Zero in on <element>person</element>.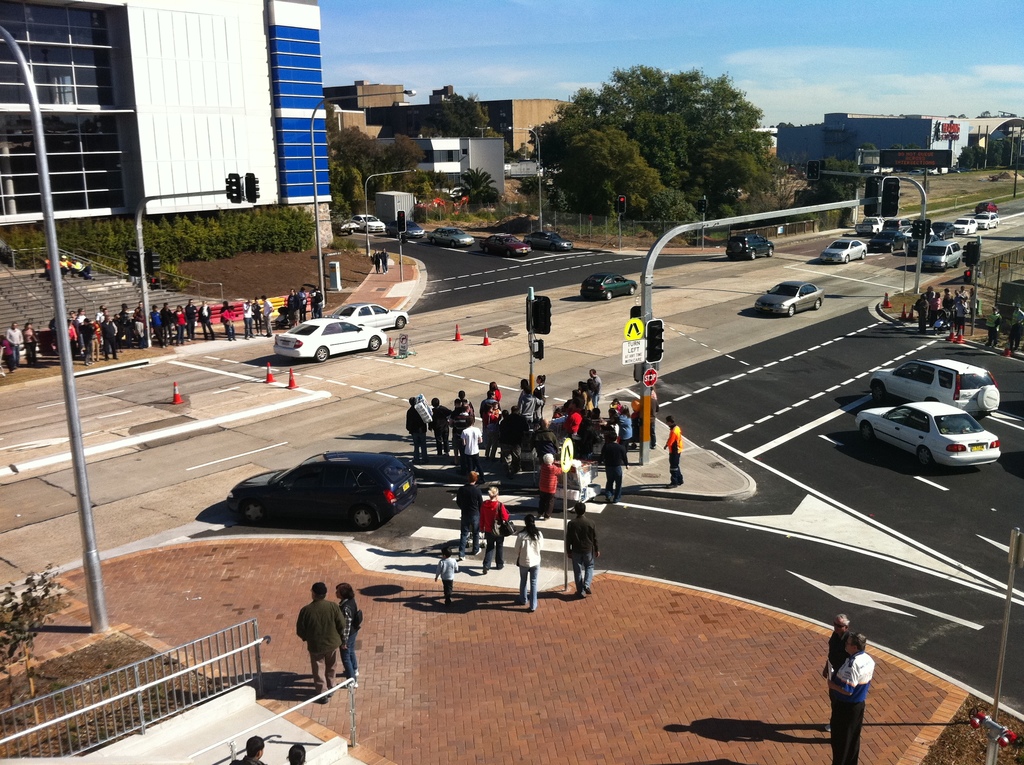
Zeroed in: [x1=262, y1=296, x2=276, y2=343].
